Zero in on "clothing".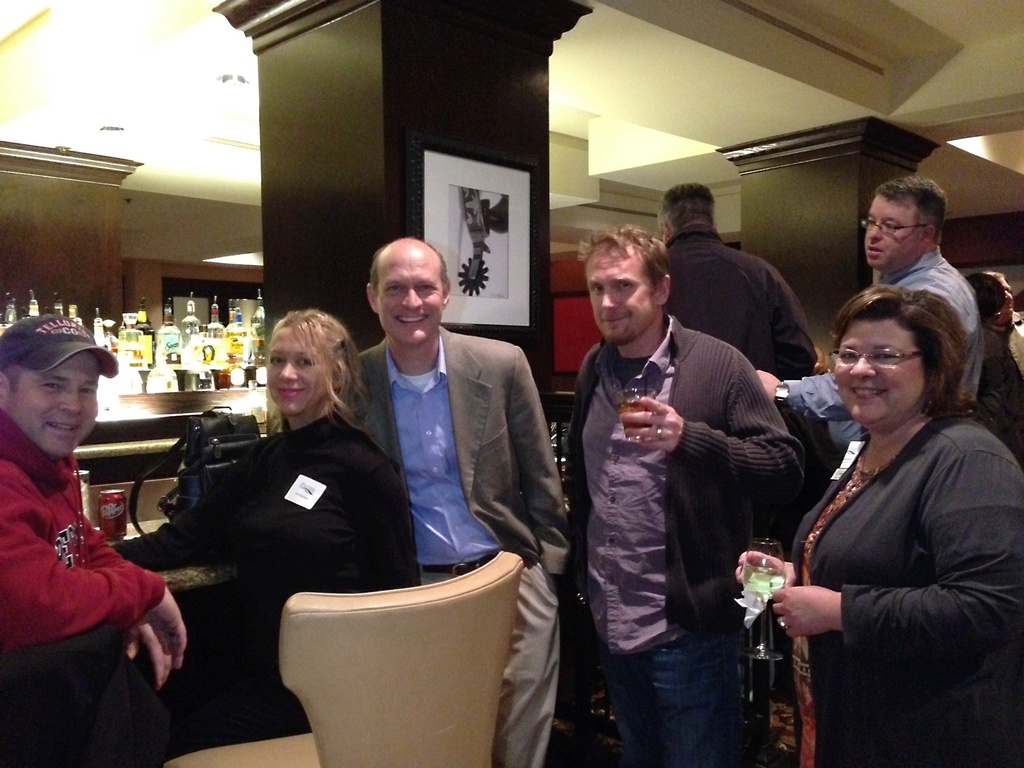
Zeroed in: crop(795, 239, 975, 402).
